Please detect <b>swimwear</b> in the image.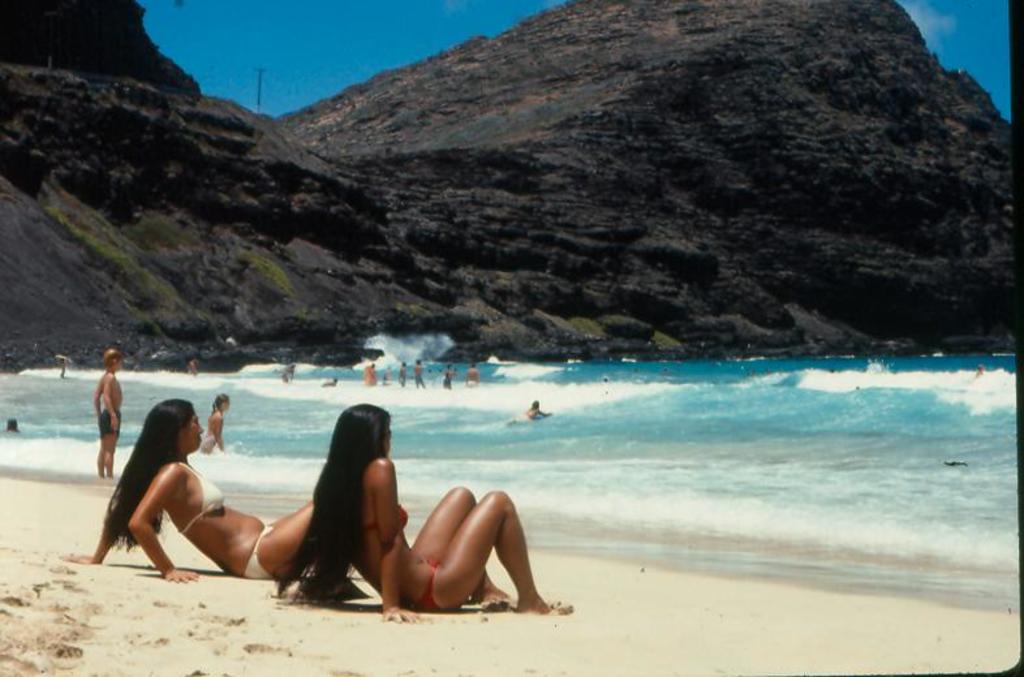
region(99, 406, 124, 443).
